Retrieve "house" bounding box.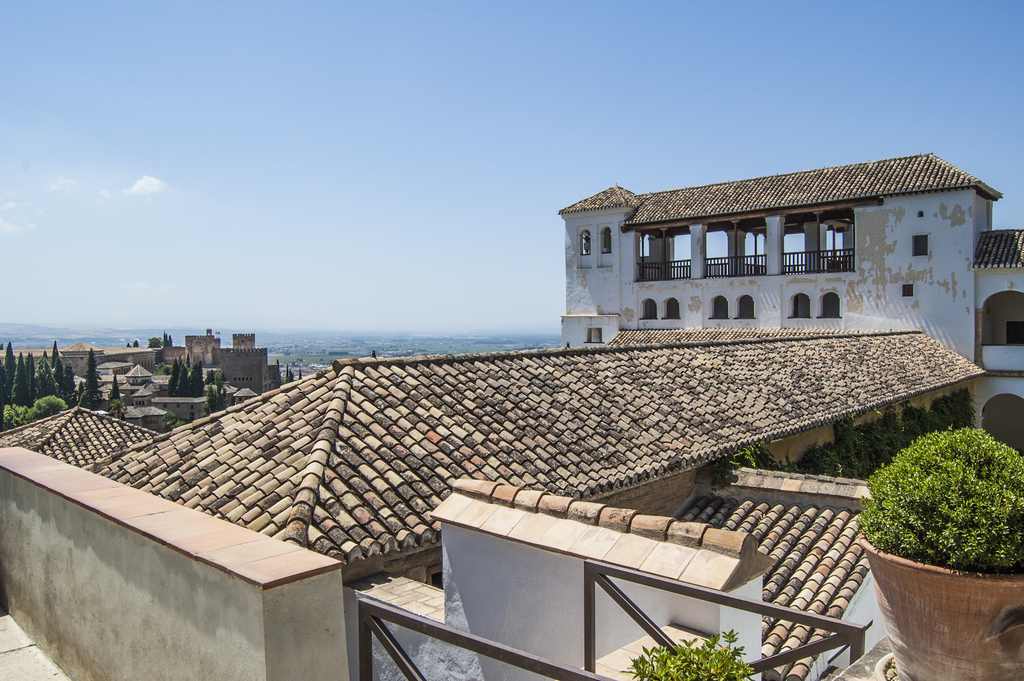
Bounding box: 552:166:1021:390.
